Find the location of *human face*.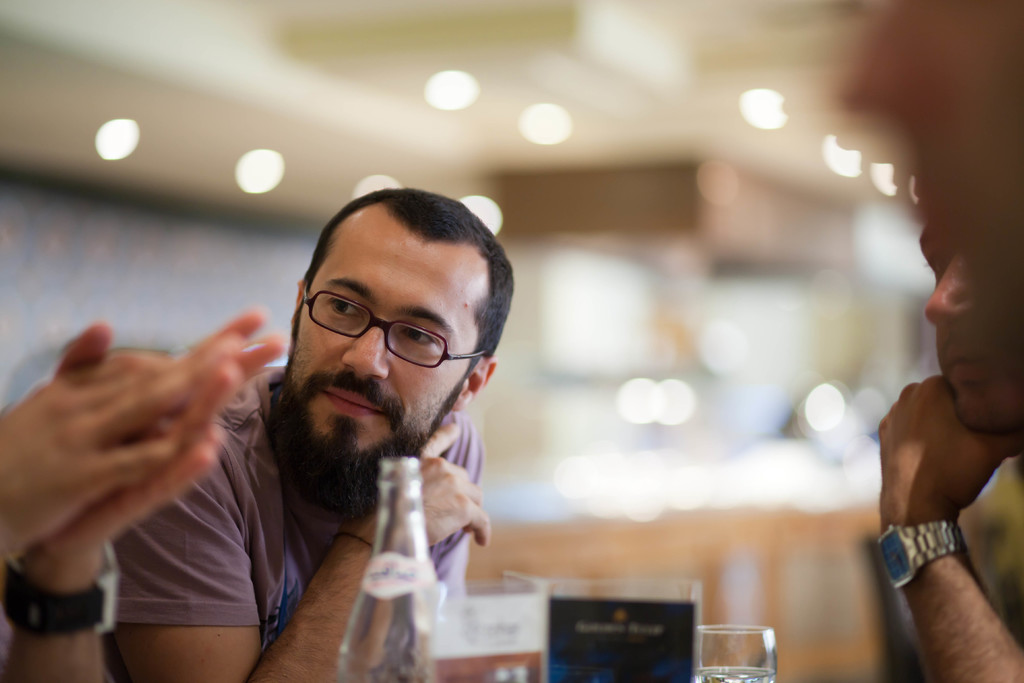
Location: <region>916, 227, 1023, 433</region>.
